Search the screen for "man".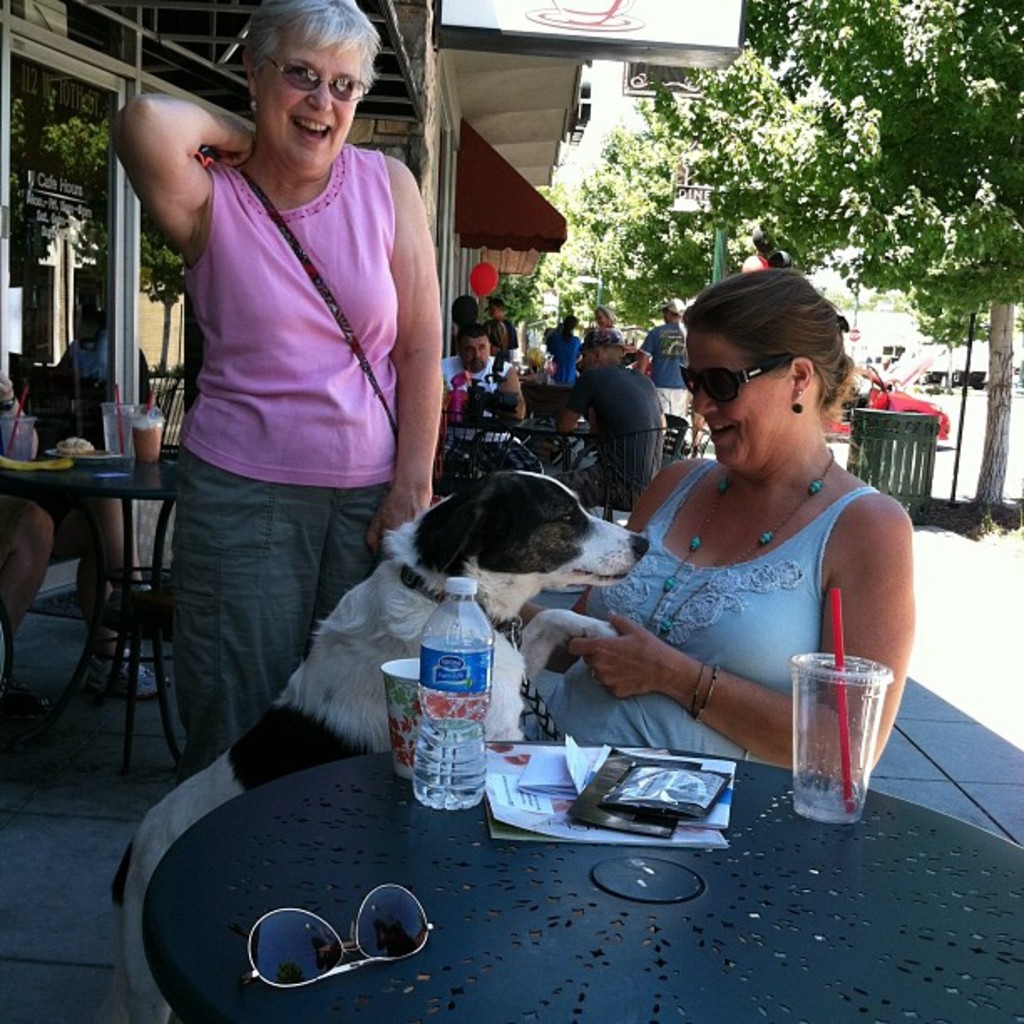
Found at region(557, 325, 666, 510).
